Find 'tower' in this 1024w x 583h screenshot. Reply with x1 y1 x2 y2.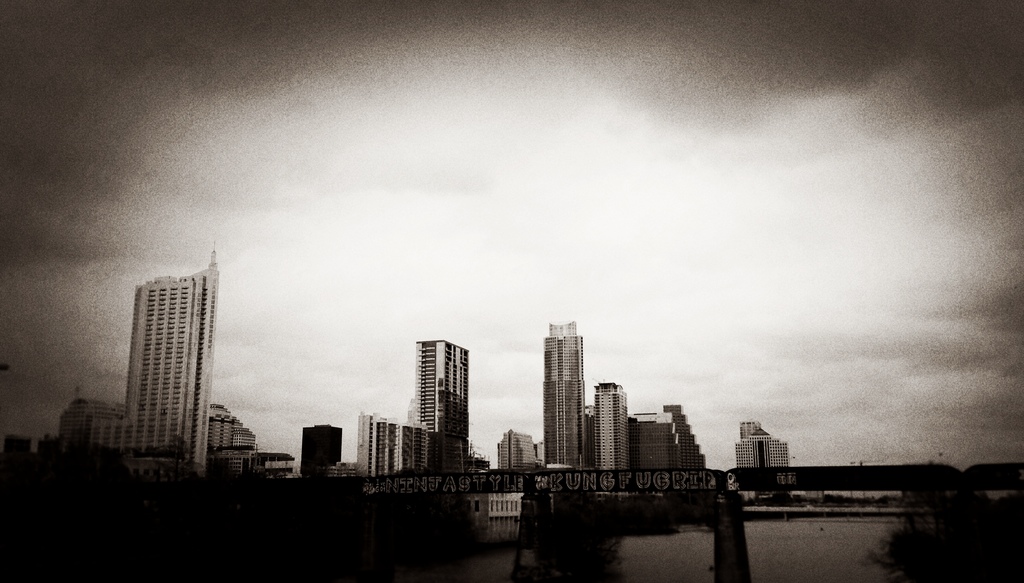
506 427 532 468.
